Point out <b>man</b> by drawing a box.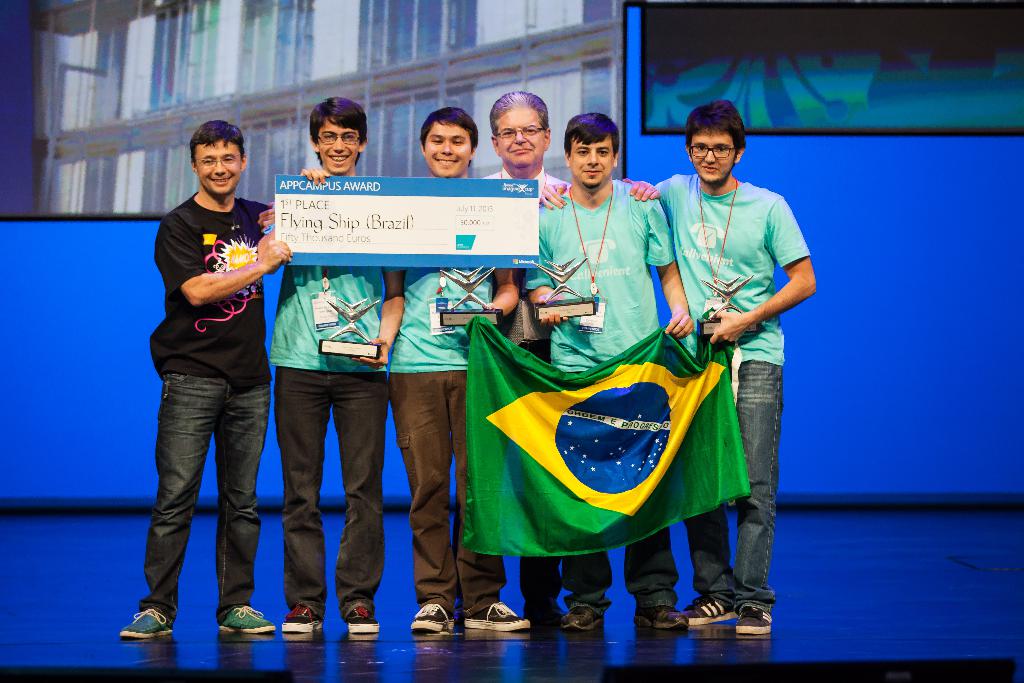
384 112 525 635.
